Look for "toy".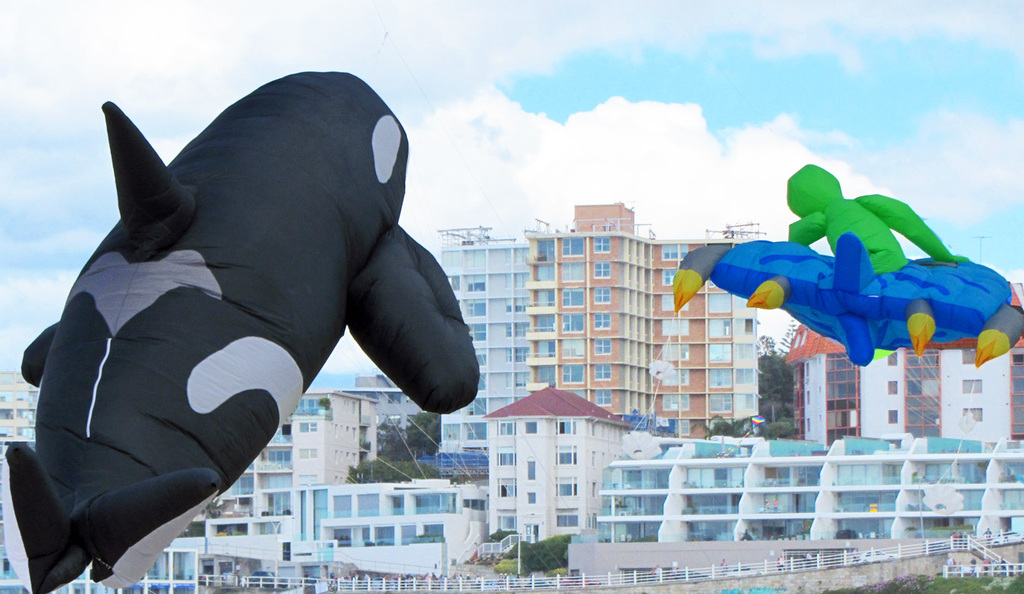
Found: 679, 184, 1003, 394.
